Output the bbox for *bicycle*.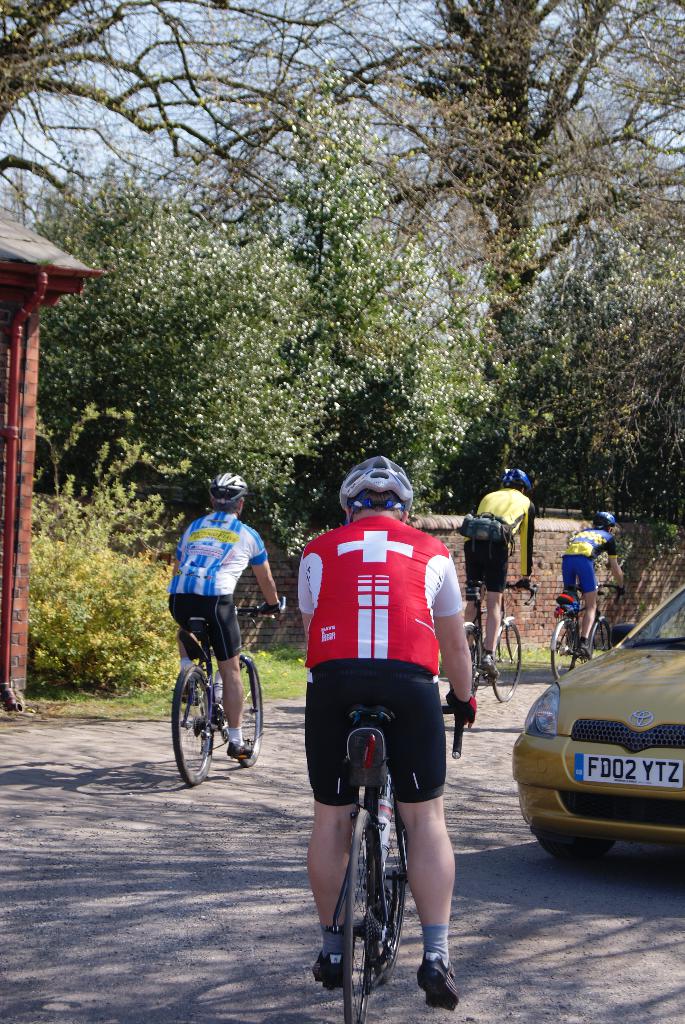
bbox(549, 583, 627, 681).
